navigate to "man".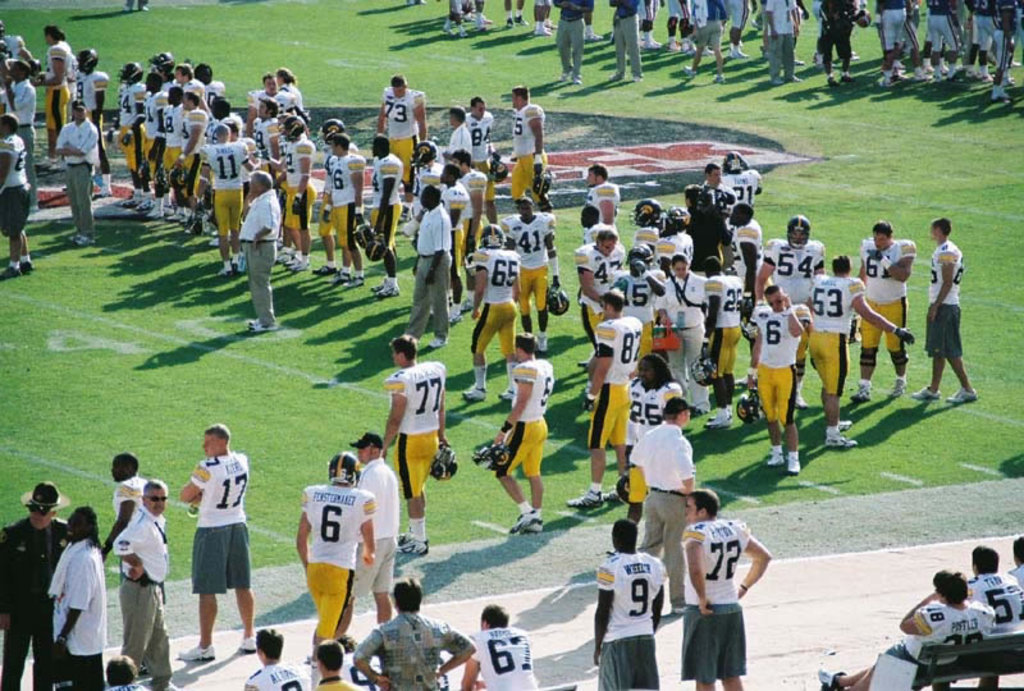
Navigation target: 471,233,524,418.
